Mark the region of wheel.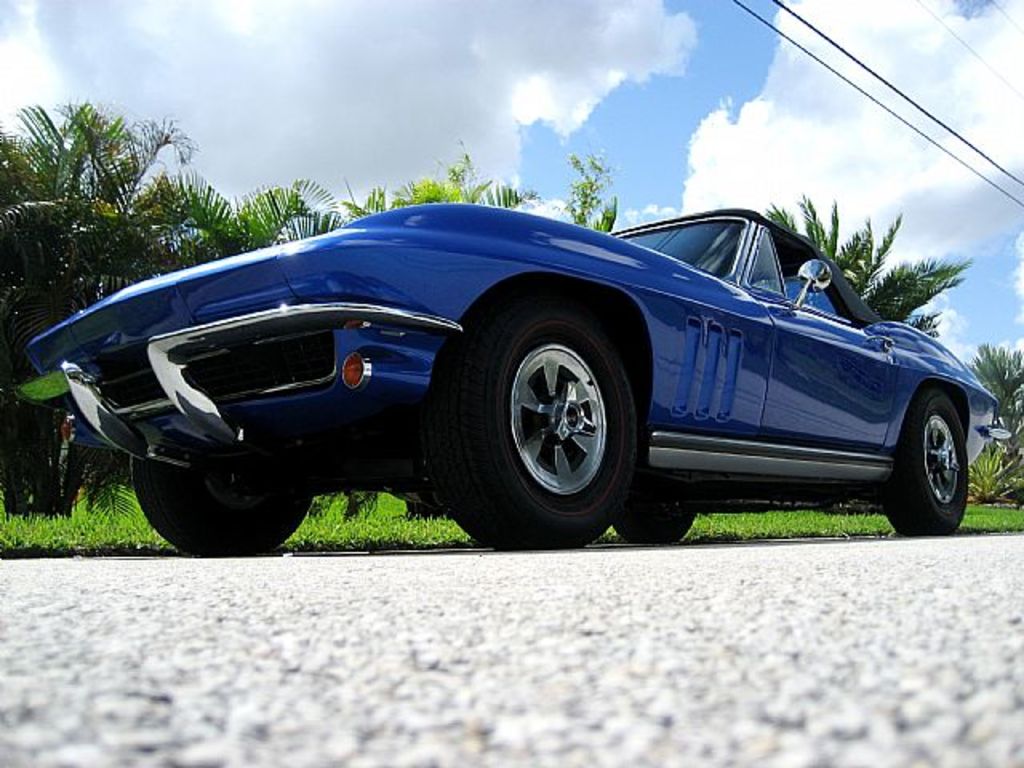
Region: {"x1": 885, "y1": 386, "x2": 968, "y2": 533}.
